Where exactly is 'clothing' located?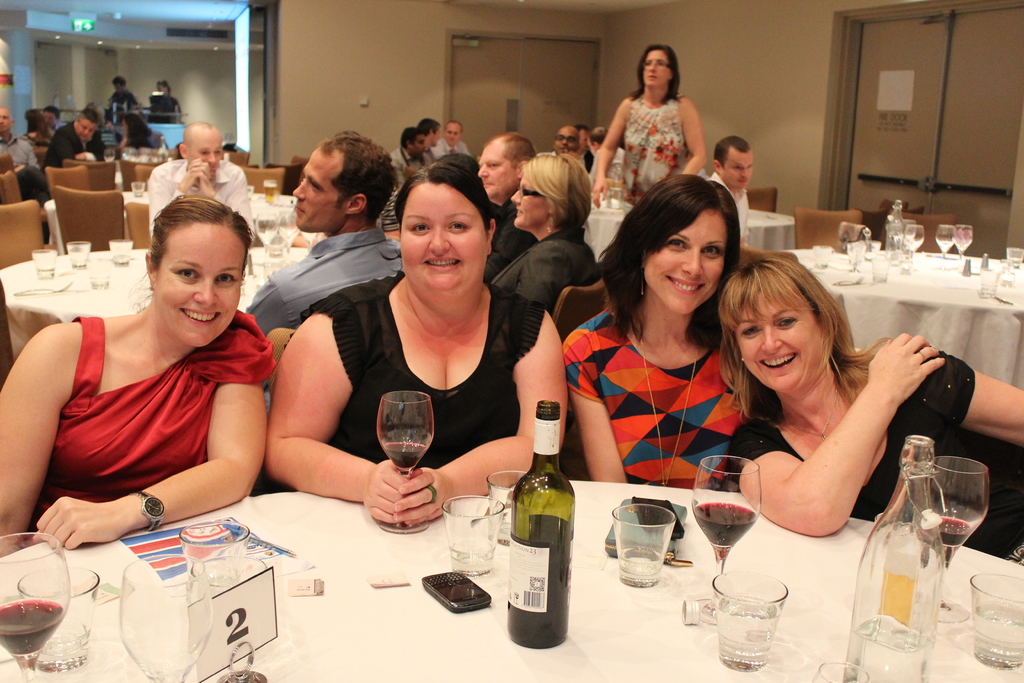
Its bounding box is [x1=603, y1=92, x2=690, y2=210].
